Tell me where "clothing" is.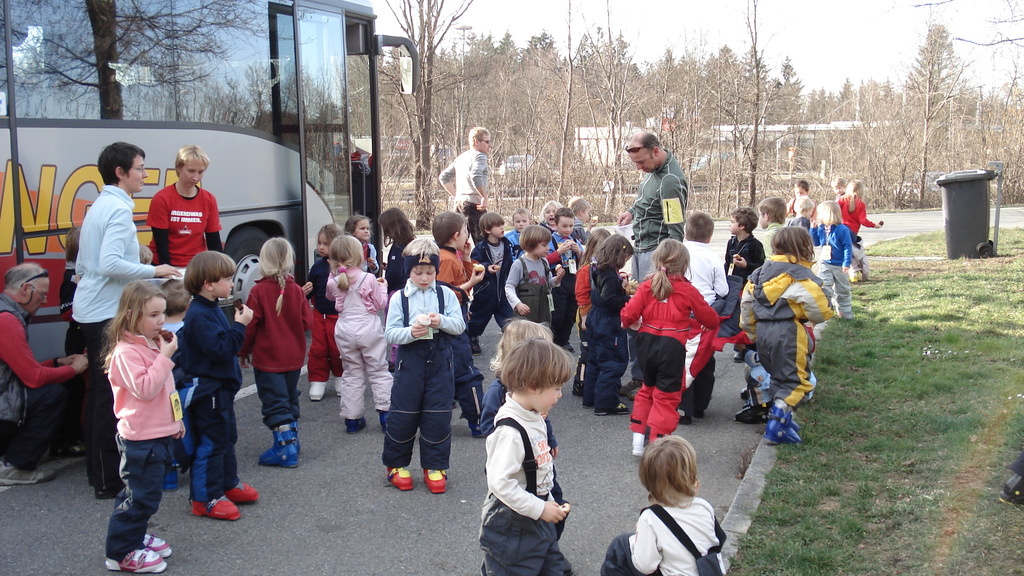
"clothing" is at pyautogui.locateOnScreen(440, 147, 490, 243).
